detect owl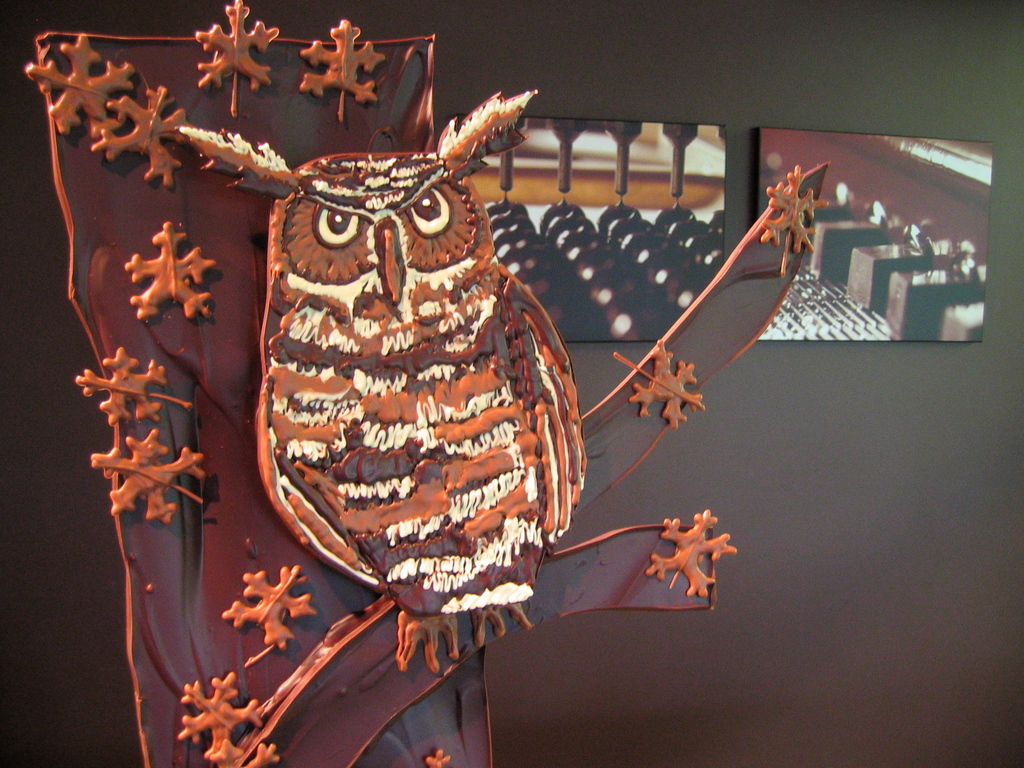
<box>174,87,583,696</box>
